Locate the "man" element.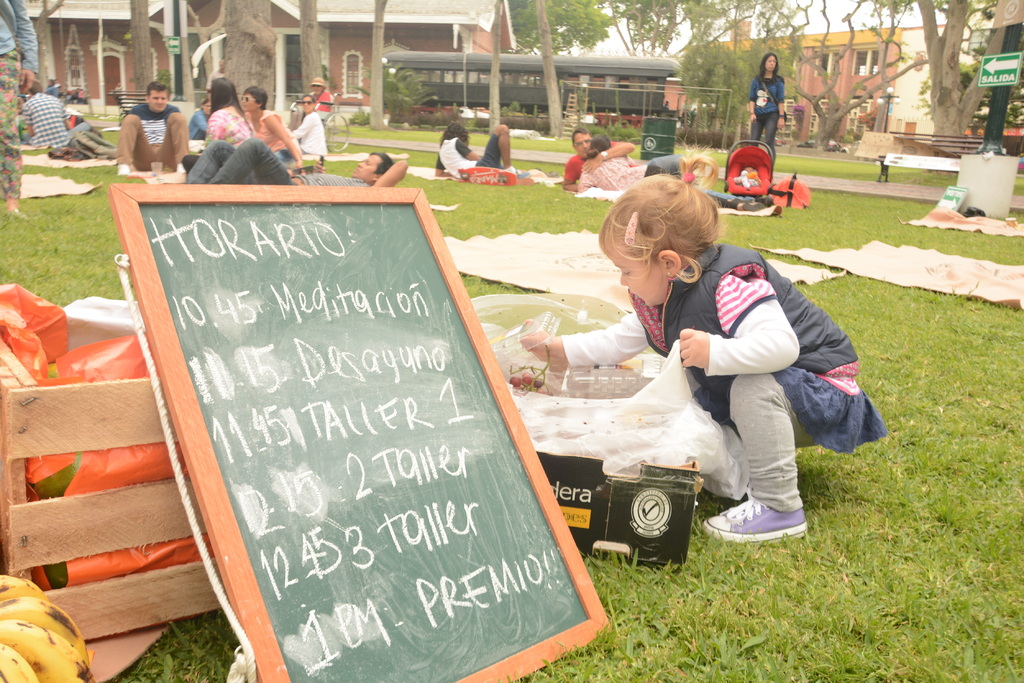
Element bbox: (185, 127, 419, 189).
